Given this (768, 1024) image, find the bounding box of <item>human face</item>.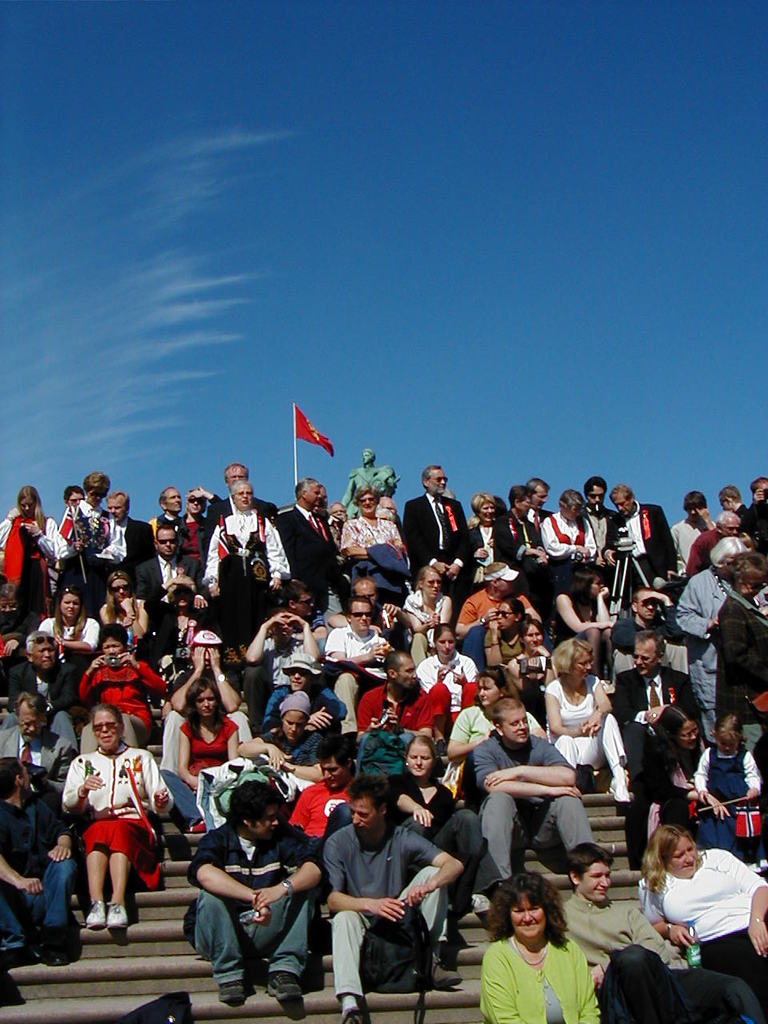
(left=31, top=635, right=55, bottom=667).
